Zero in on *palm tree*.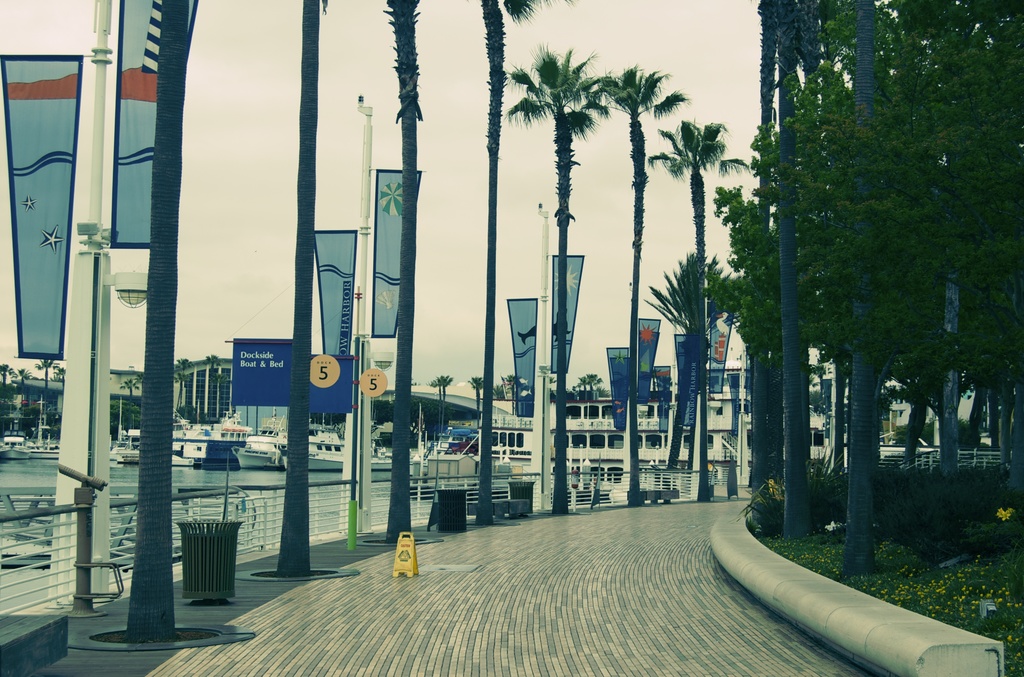
Zeroed in: x1=641, y1=234, x2=740, y2=476.
